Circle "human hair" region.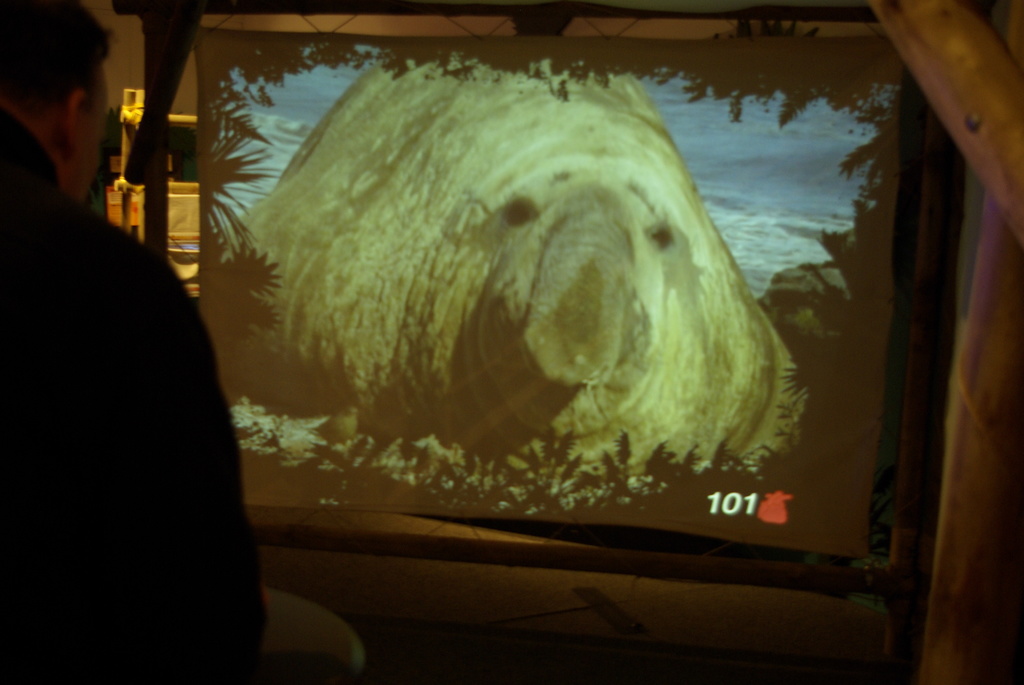
Region: 0,0,113,116.
